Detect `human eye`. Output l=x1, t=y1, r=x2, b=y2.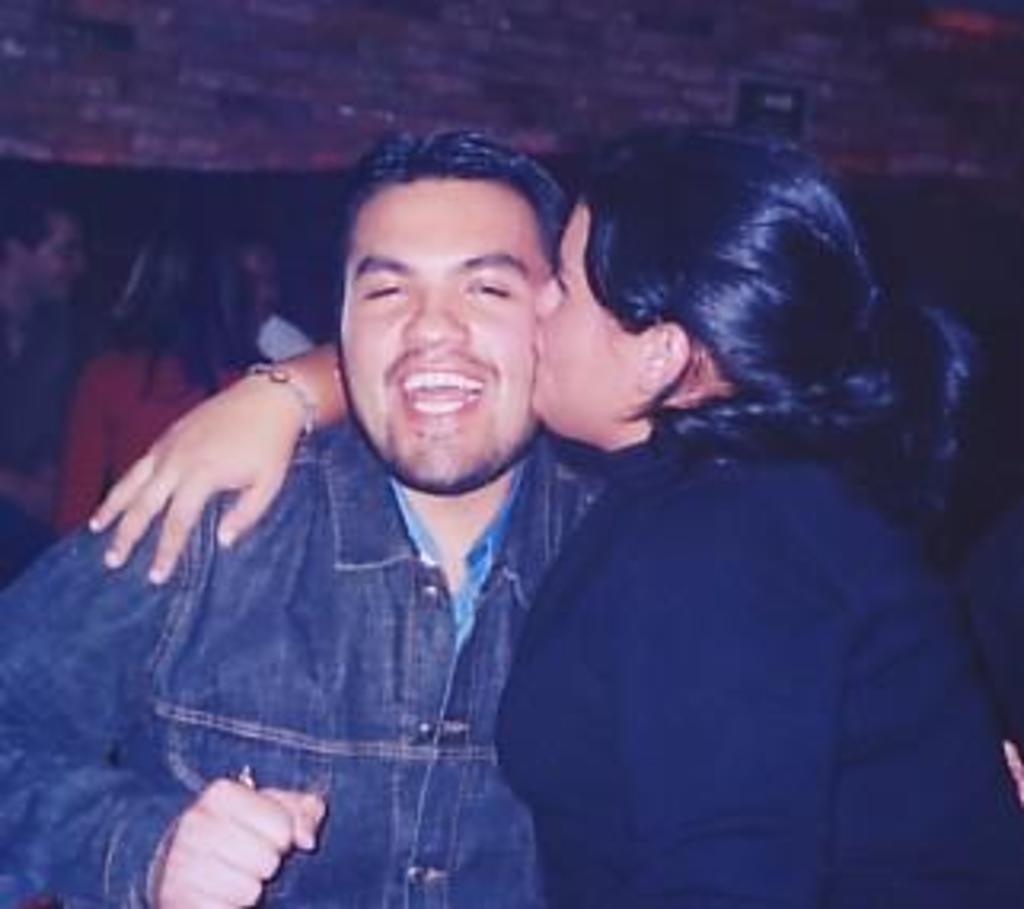
l=549, t=268, r=577, b=303.
